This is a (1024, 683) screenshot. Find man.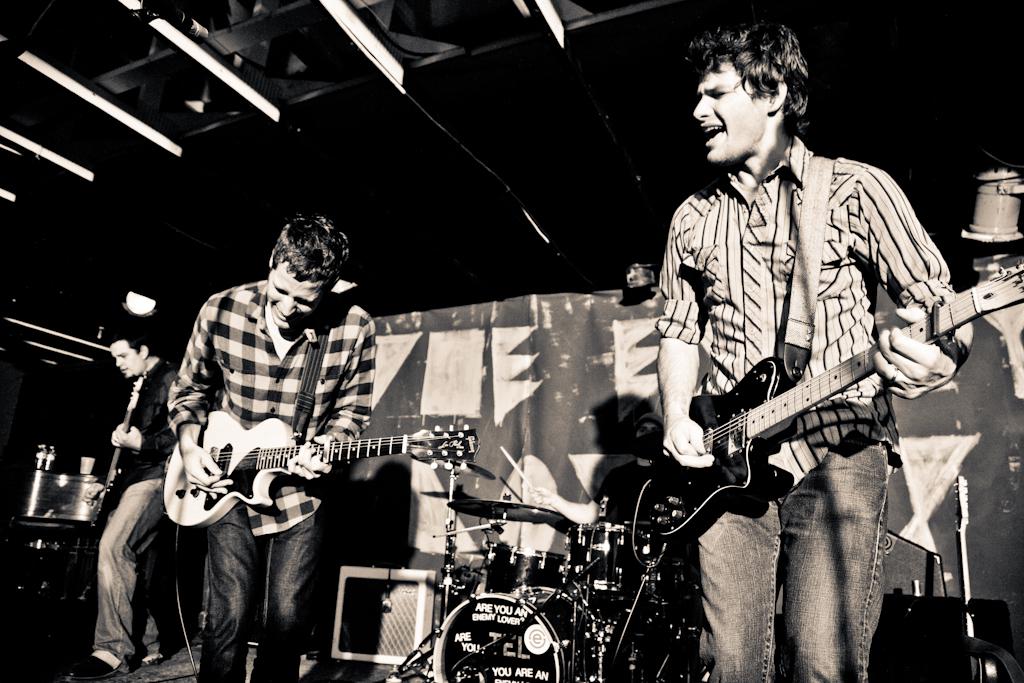
Bounding box: [left=66, top=319, right=197, bottom=679].
